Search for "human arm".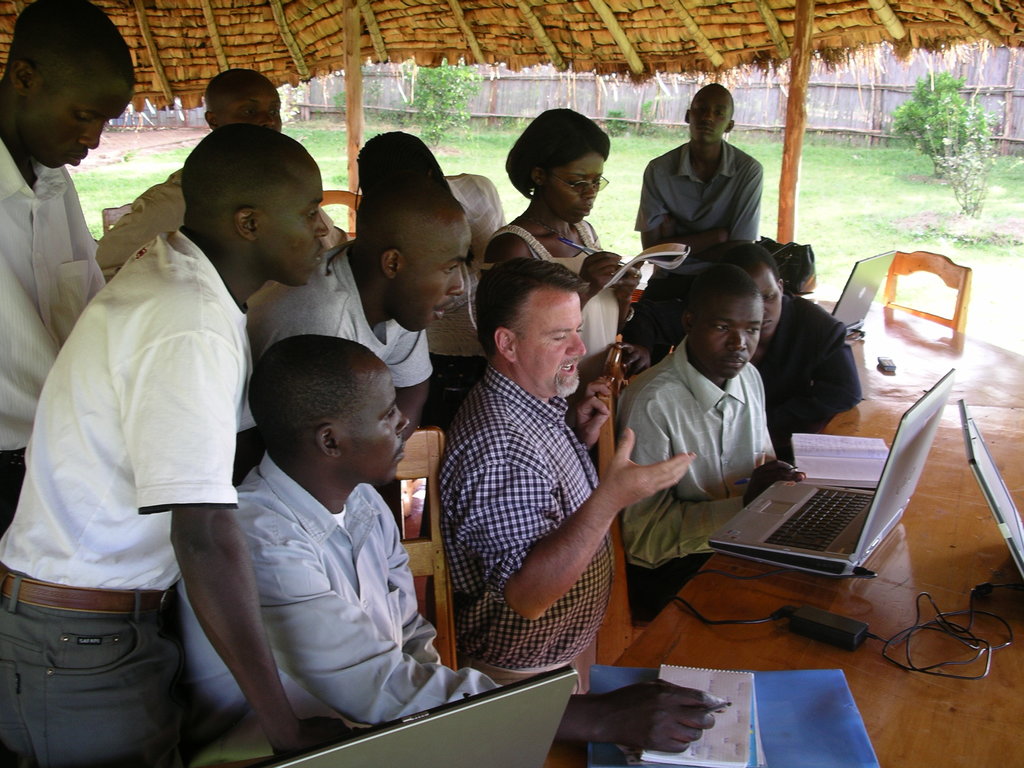
Found at bbox(97, 152, 182, 281).
